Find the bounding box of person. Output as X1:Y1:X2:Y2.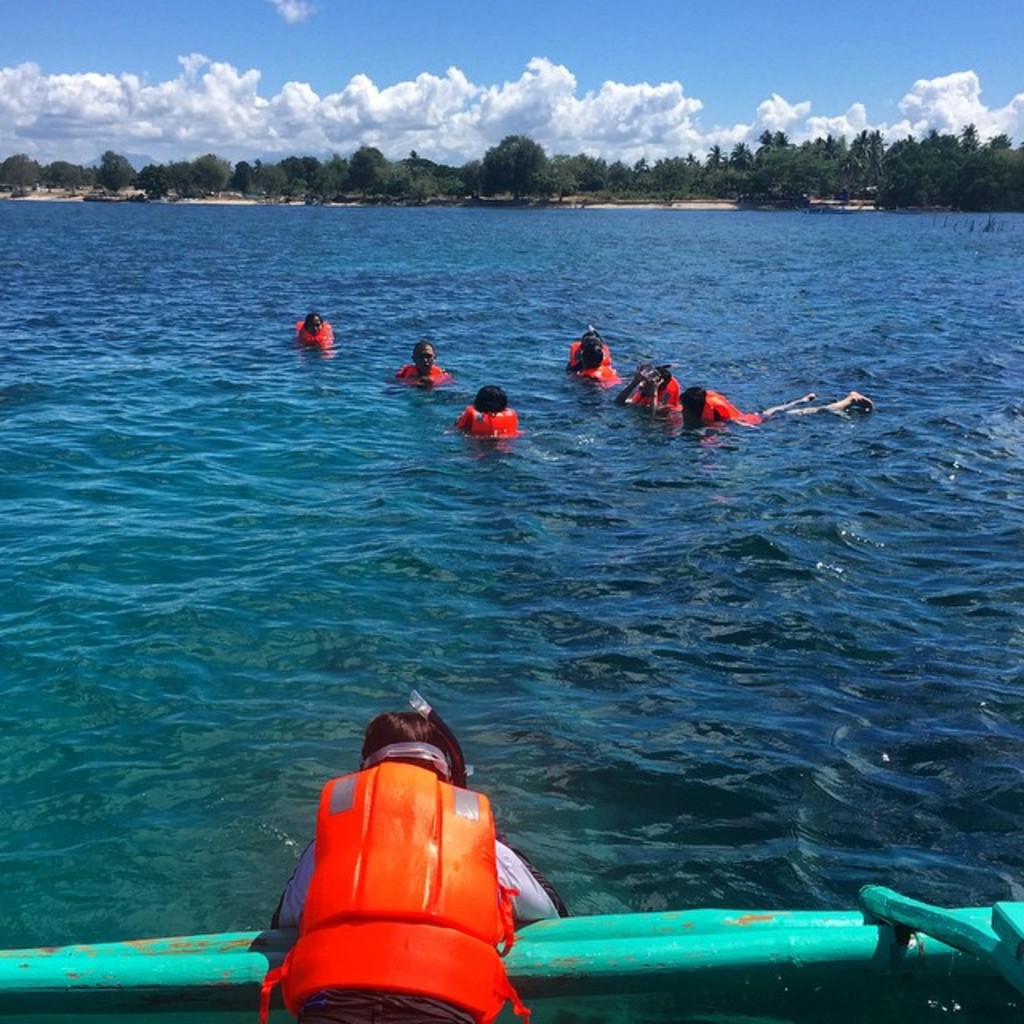
670:382:877:427.
